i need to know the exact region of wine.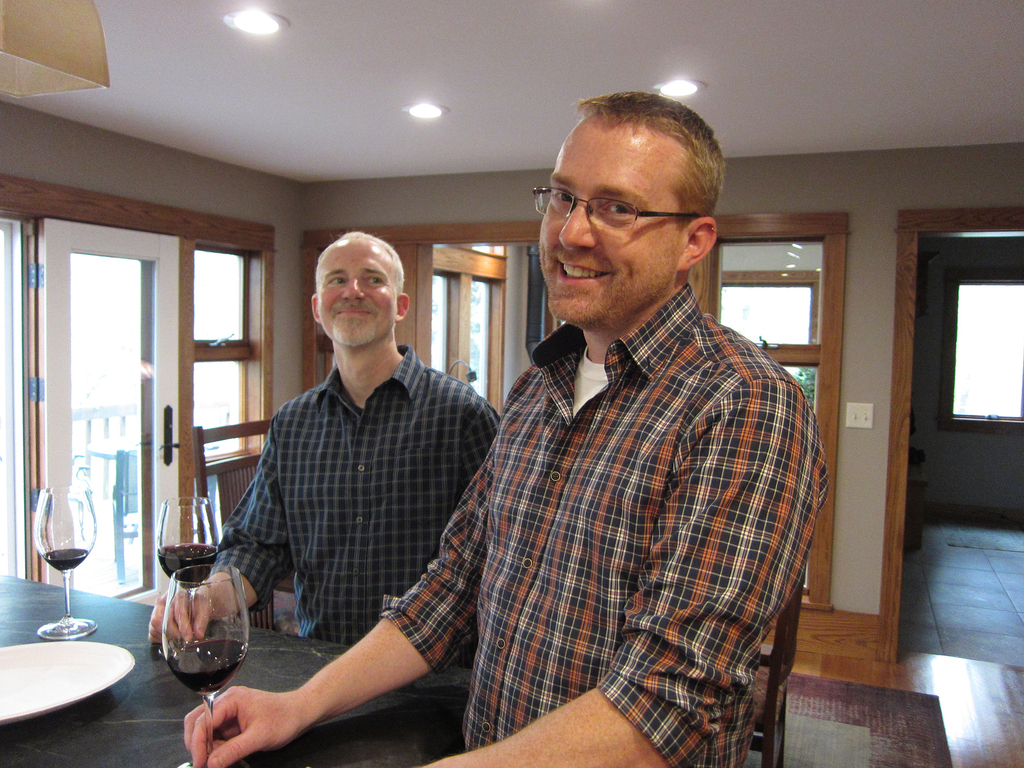
Region: x1=154, y1=544, x2=215, y2=586.
